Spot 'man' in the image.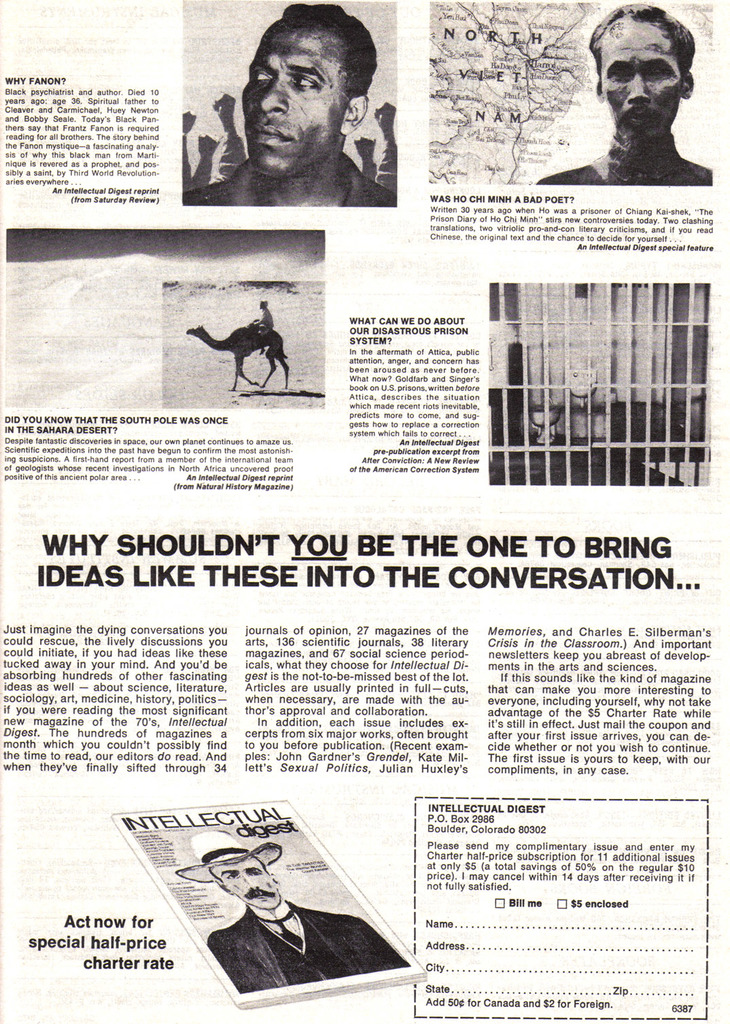
'man' found at select_region(196, 22, 406, 197).
